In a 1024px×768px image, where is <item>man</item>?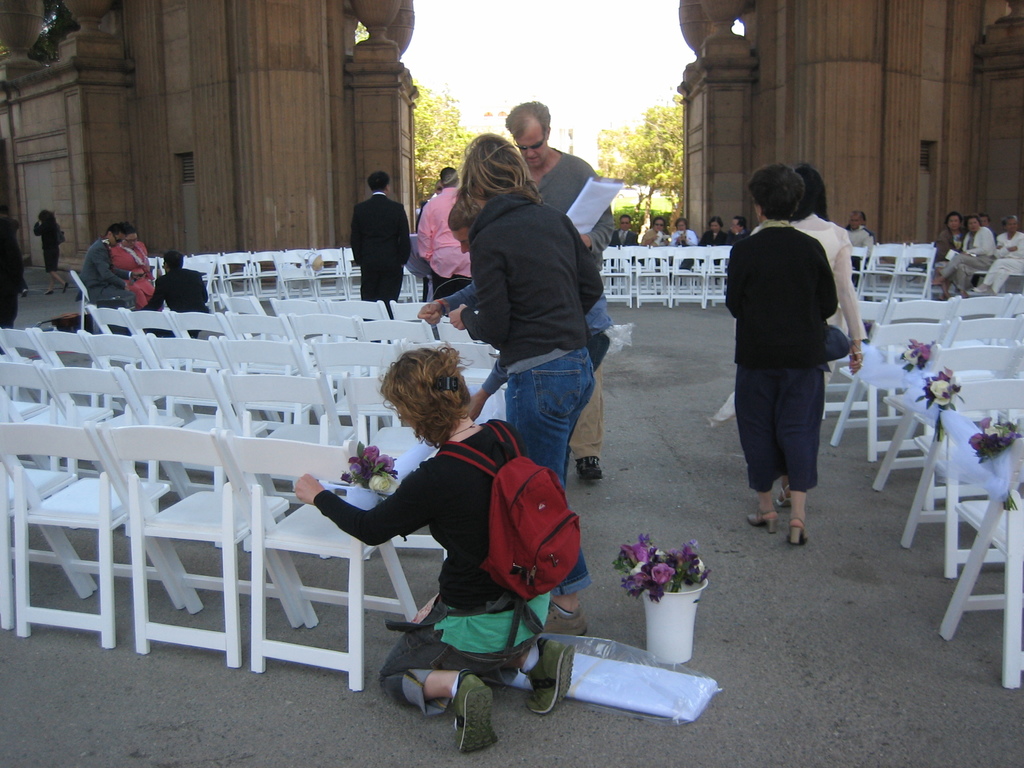
848 211 872 268.
